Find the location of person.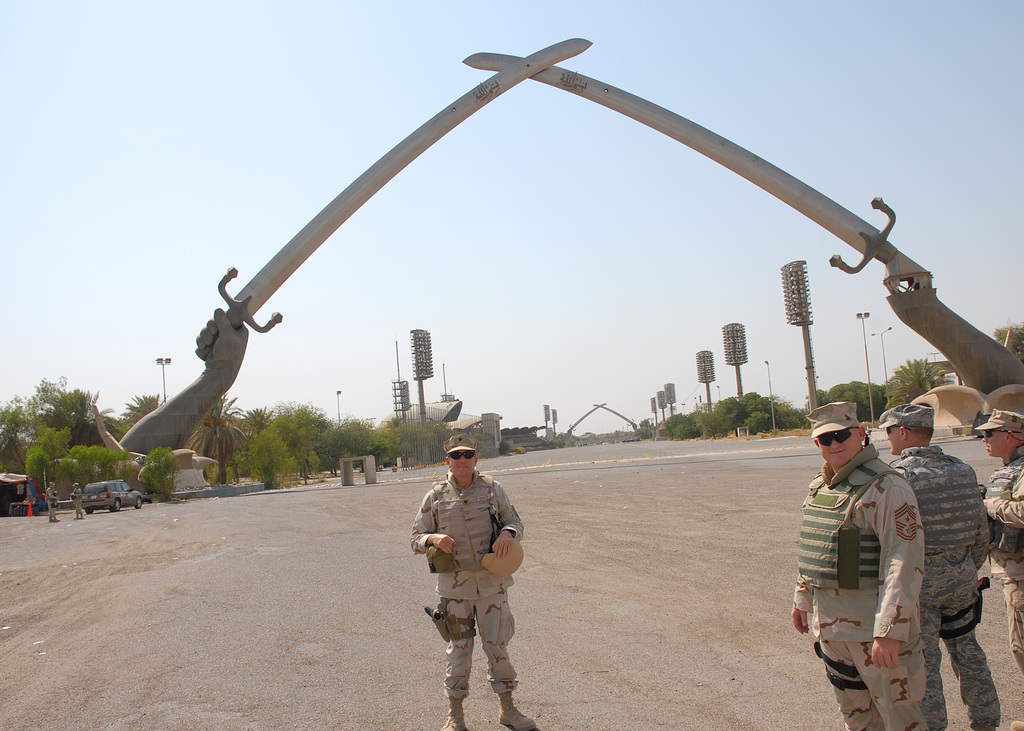
Location: locate(788, 397, 928, 730).
